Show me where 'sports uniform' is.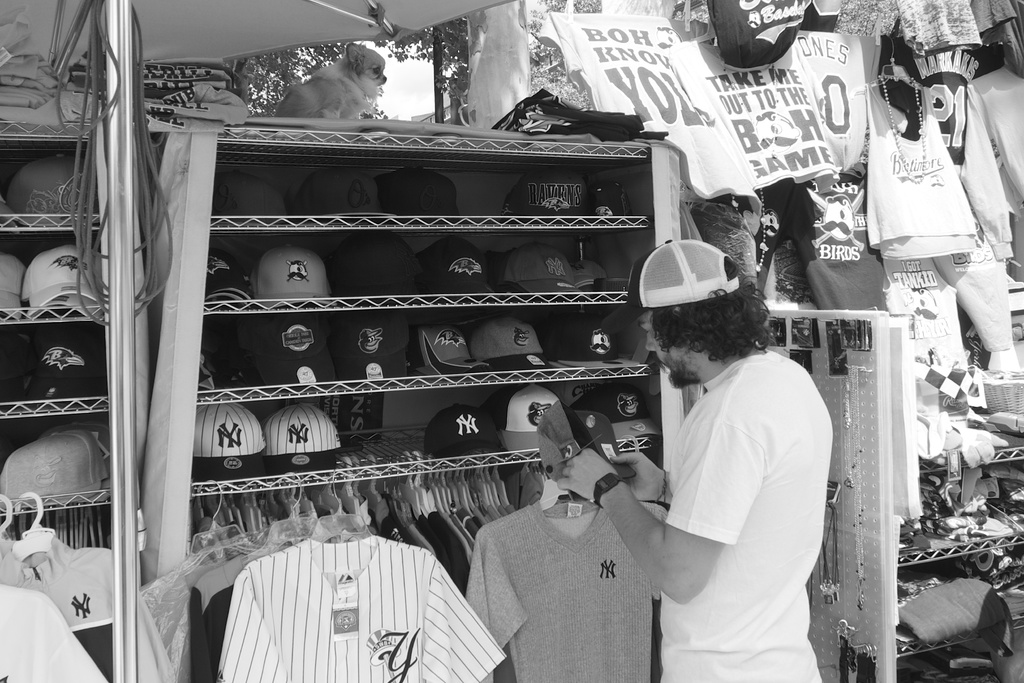
'sports uniform' is at {"left": 218, "top": 536, "right": 507, "bottom": 682}.
